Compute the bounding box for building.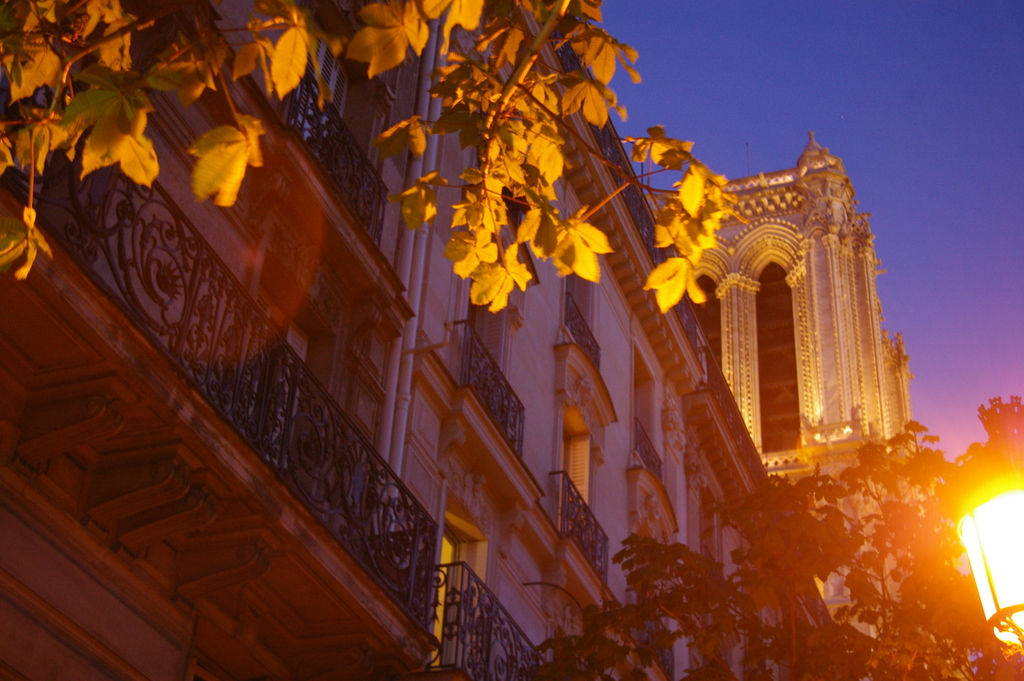
pyautogui.locateOnScreen(688, 346, 848, 680).
